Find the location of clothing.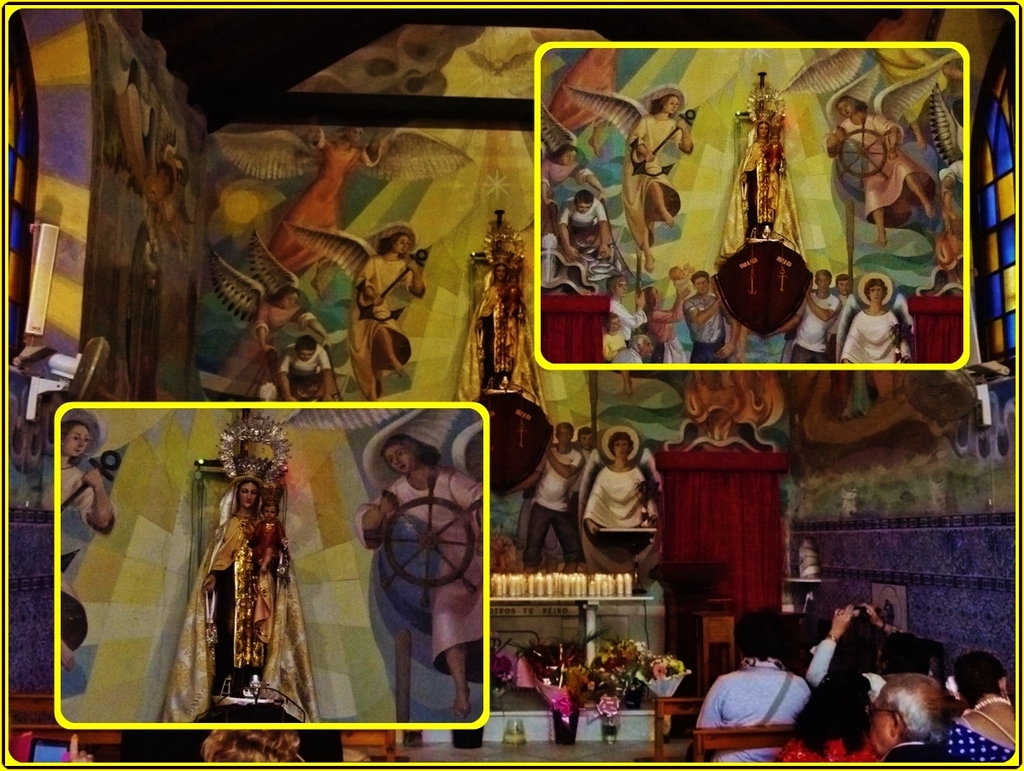
Location: x1=687 y1=653 x2=838 y2=758.
